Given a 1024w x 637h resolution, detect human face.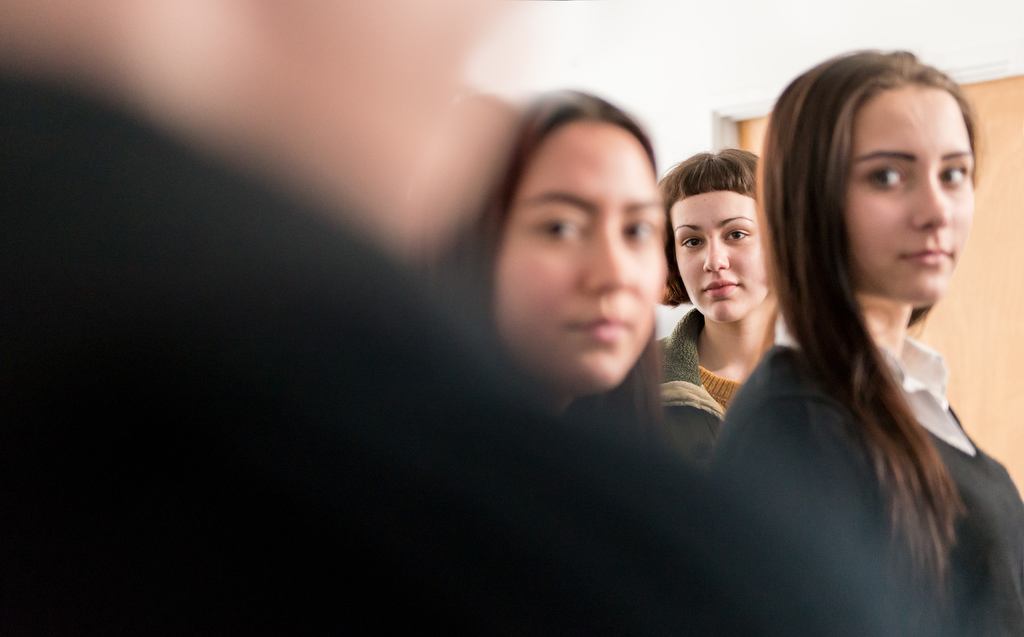
BBox(843, 79, 975, 302).
